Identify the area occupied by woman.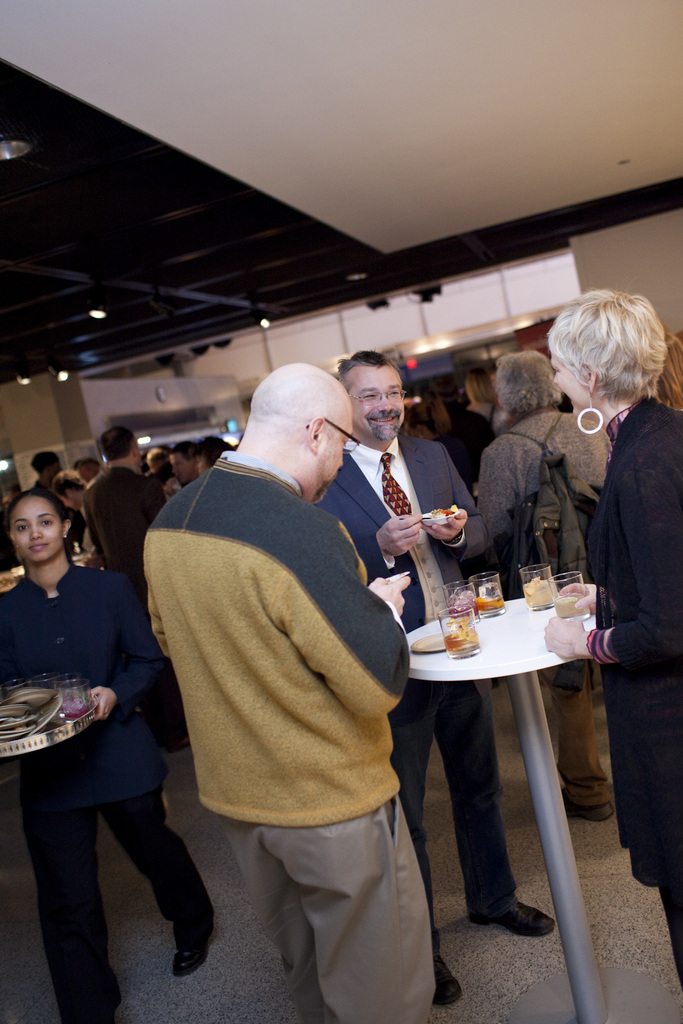
Area: (0,499,227,1023).
